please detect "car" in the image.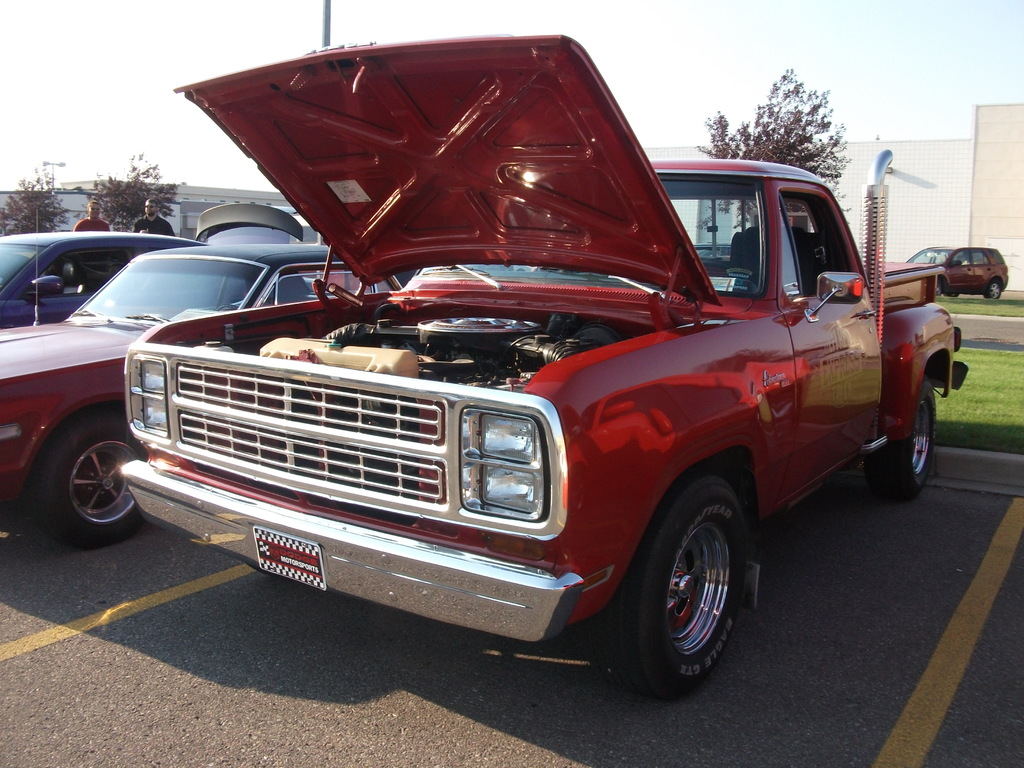
locate(0, 230, 205, 328).
